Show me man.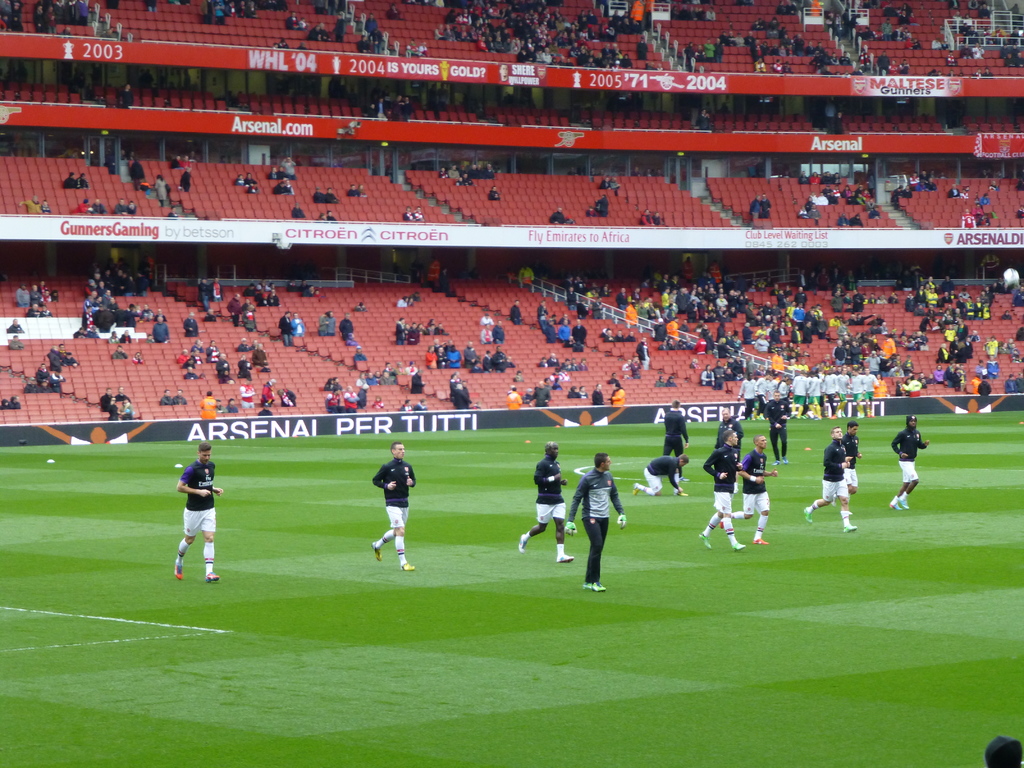
man is here: [left=567, top=456, right=624, bottom=593].
